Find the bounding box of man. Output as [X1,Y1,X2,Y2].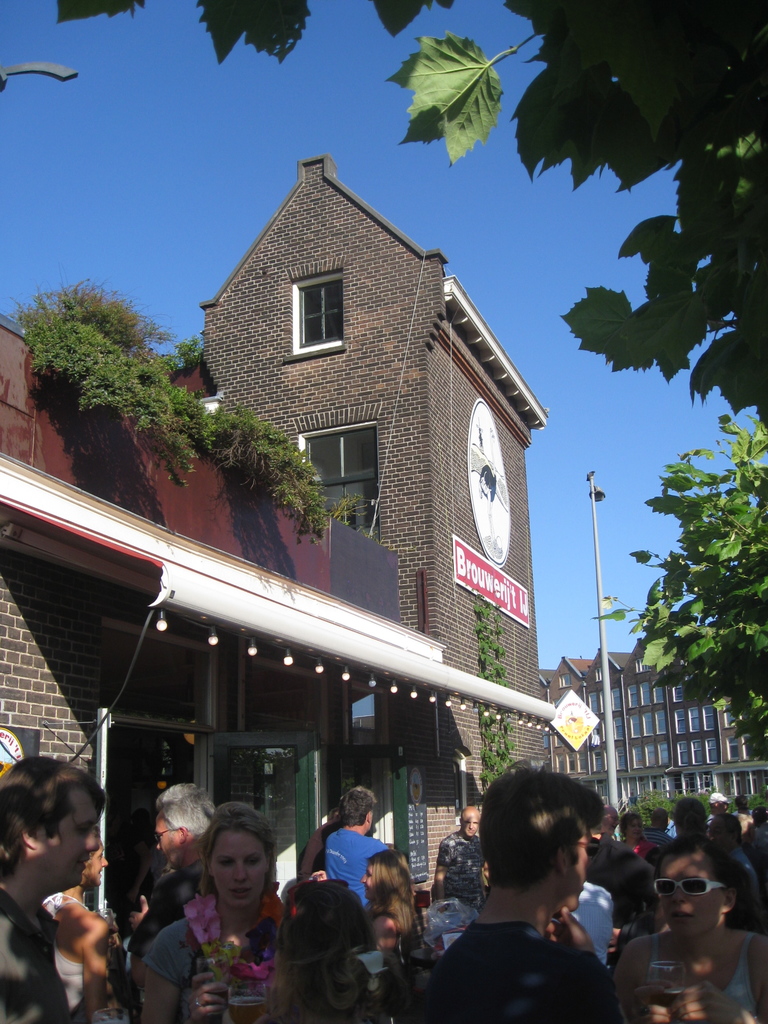
[707,786,726,819].
